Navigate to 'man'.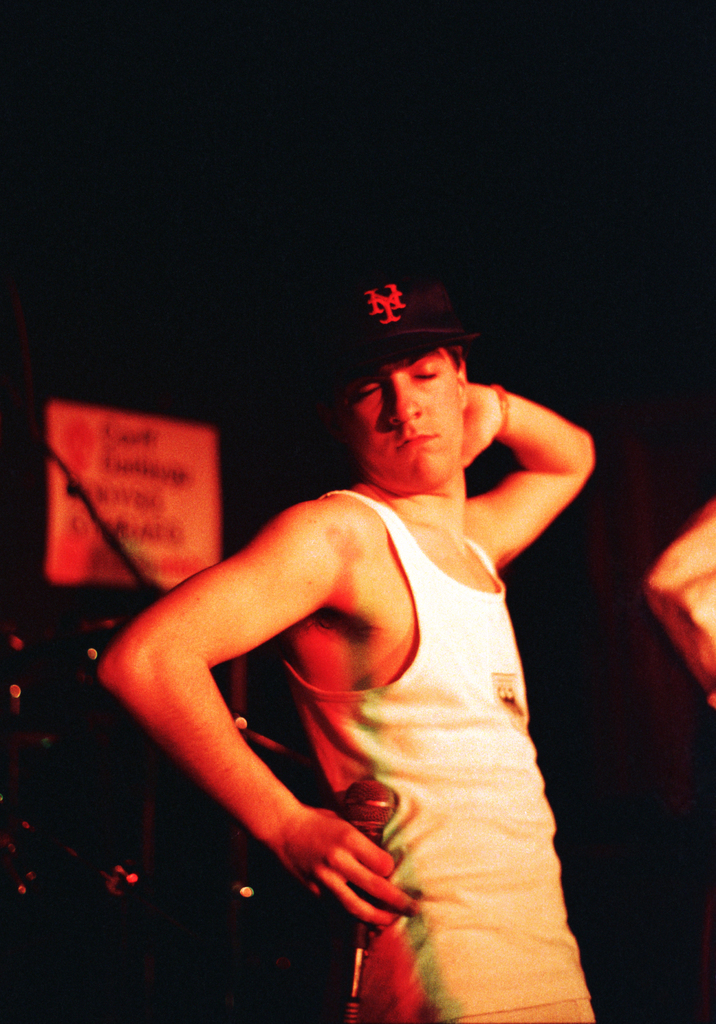
Navigation target: (99,268,612,986).
